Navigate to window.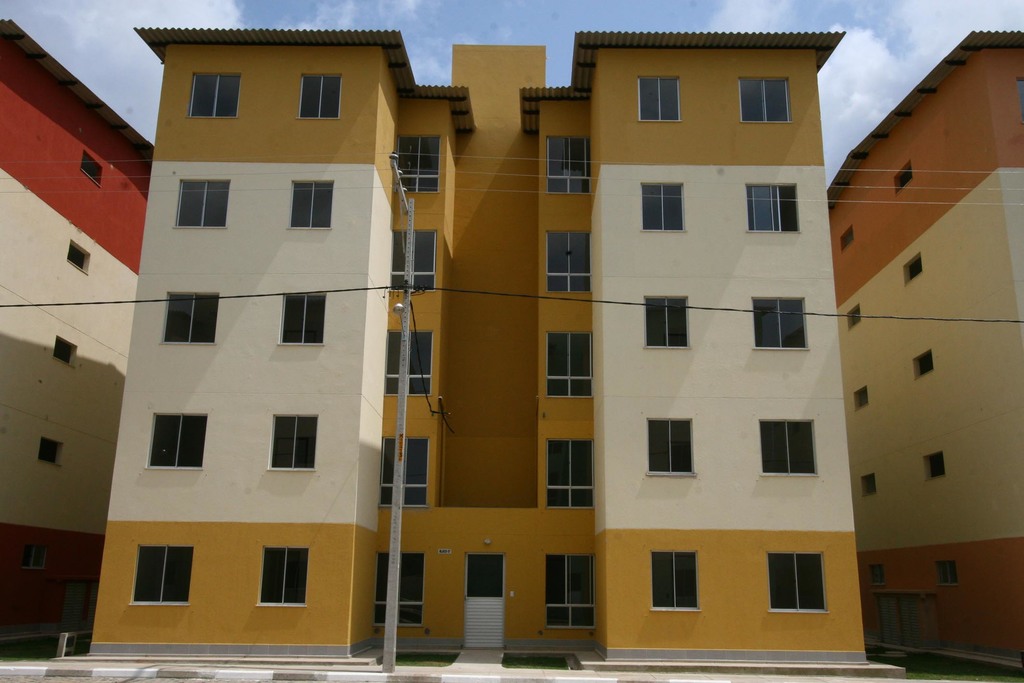
Navigation target: rect(834, 226, 851, 249).
